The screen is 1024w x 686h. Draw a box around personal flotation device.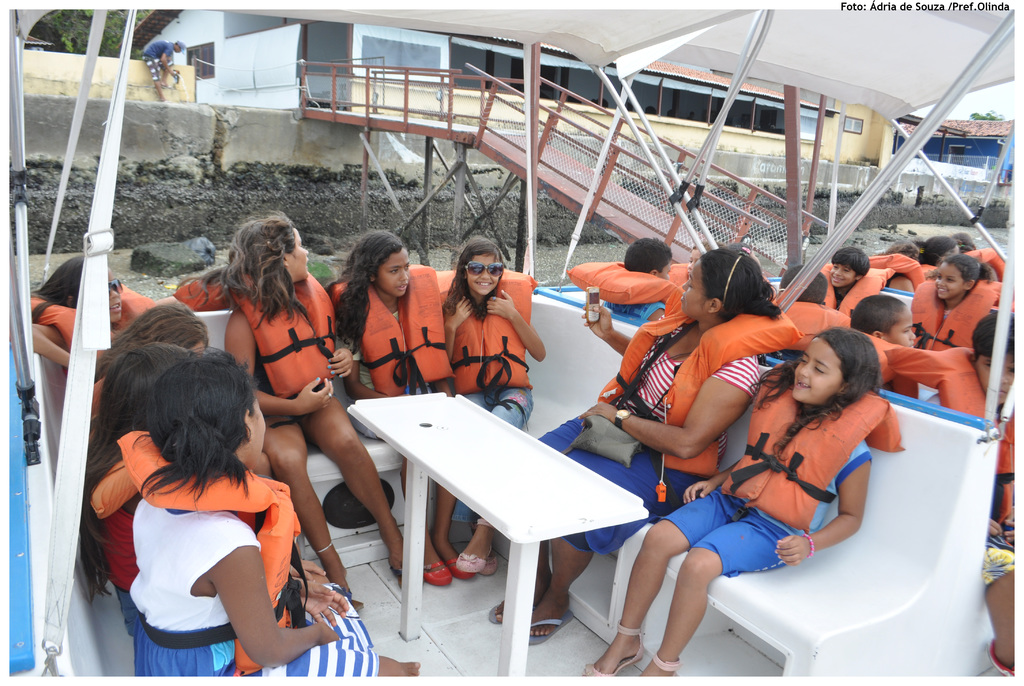
<box>594,301,800,479</box>.
